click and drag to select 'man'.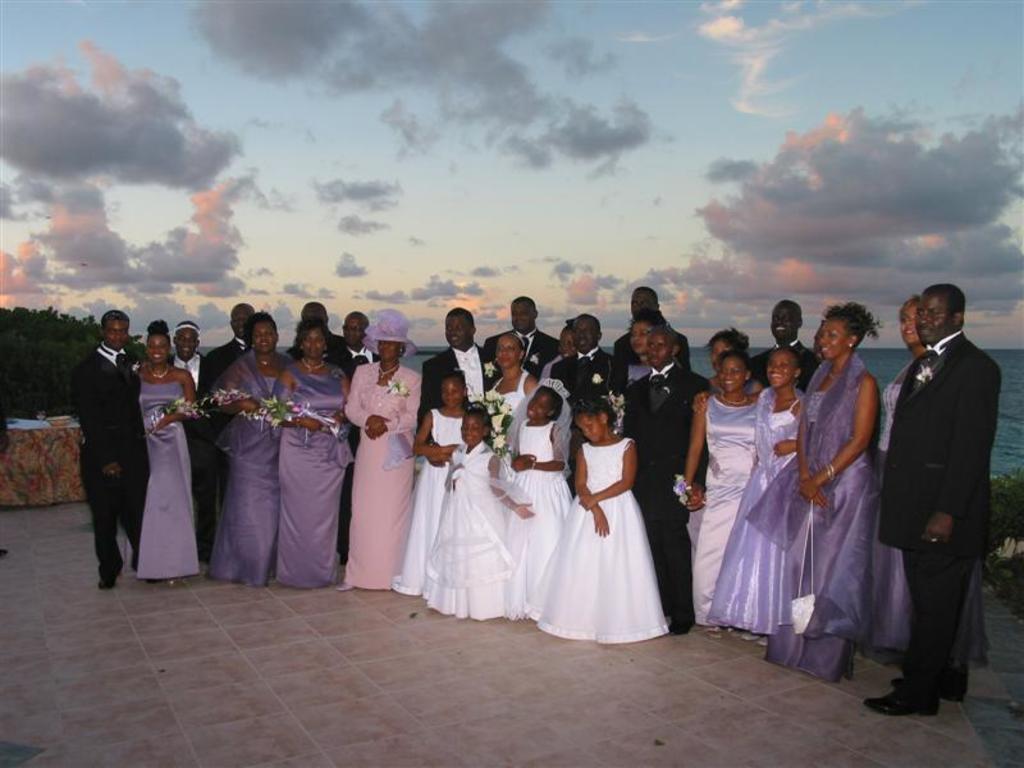
Selection: locate(165, 319, 219, 570).
